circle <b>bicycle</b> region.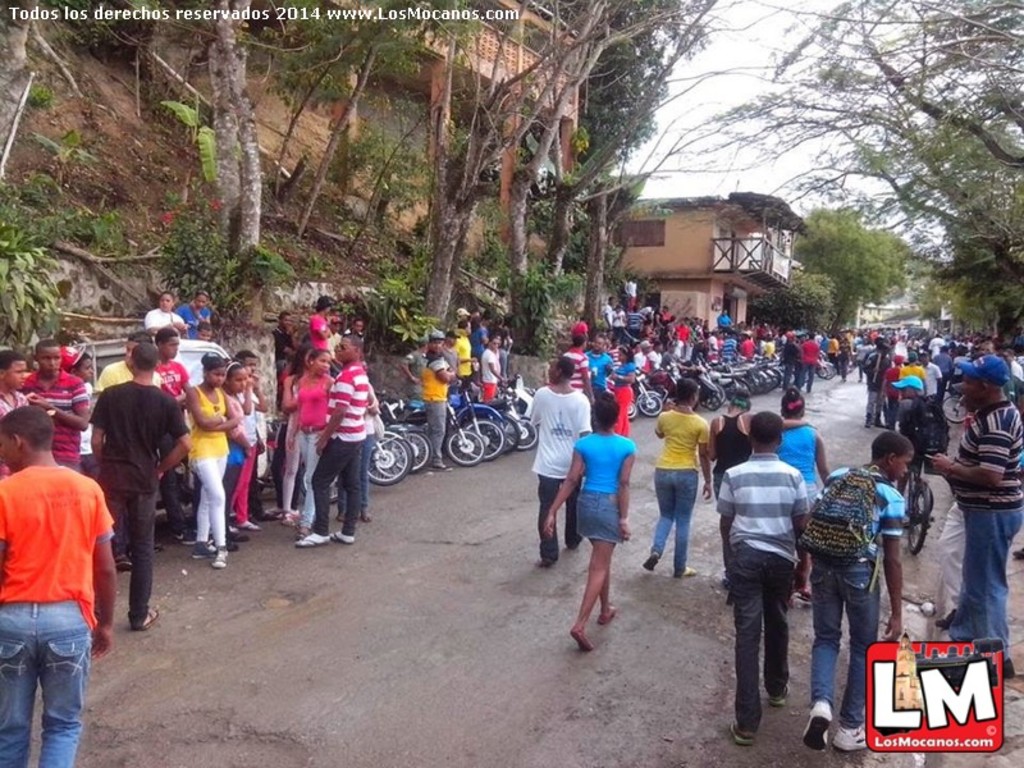
Region: detection(815, 358, 838, 385).
